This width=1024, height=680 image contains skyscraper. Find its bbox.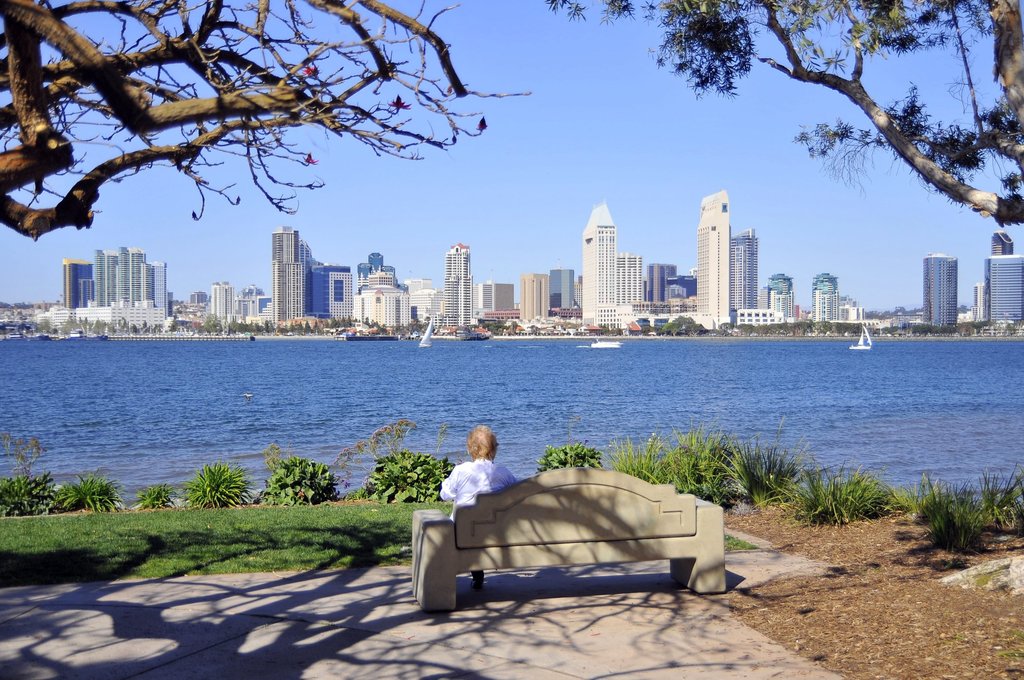
BBox(271, 225, 307, 328).
